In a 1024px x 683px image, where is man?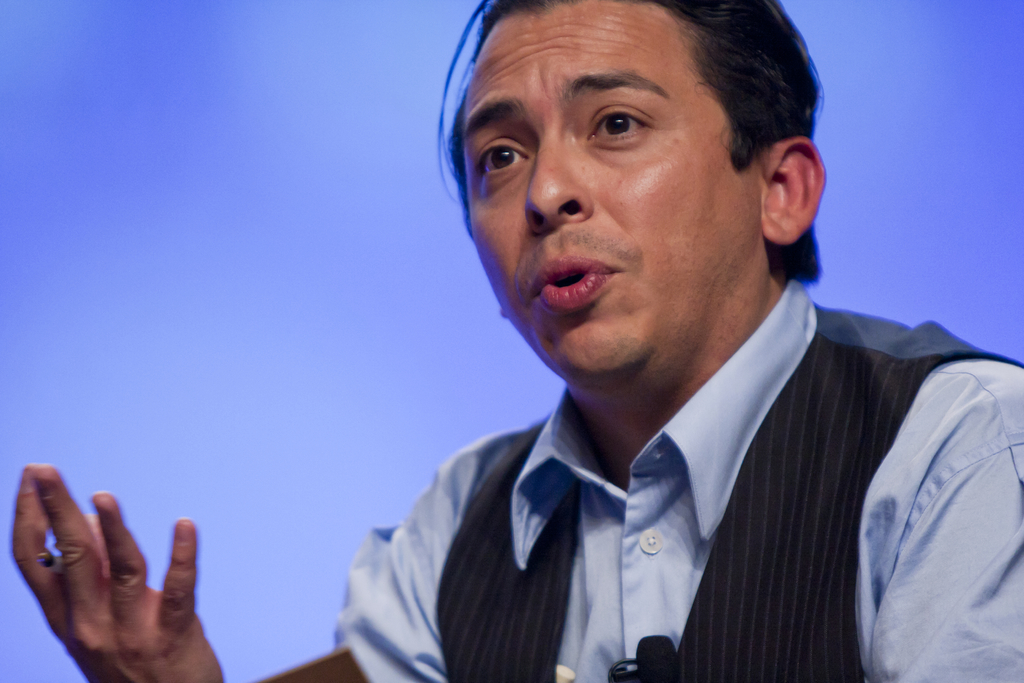
box=[8, 0, 1023, 682].
